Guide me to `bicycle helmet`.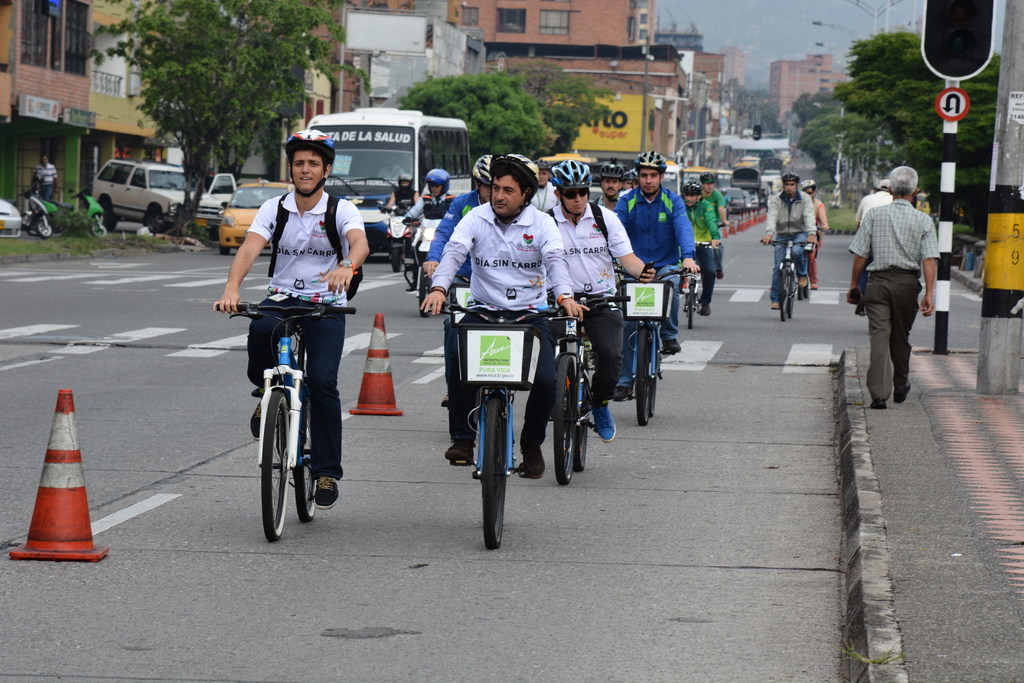
Guidance: x1=634 y1=150 x2=660 y2=172.
